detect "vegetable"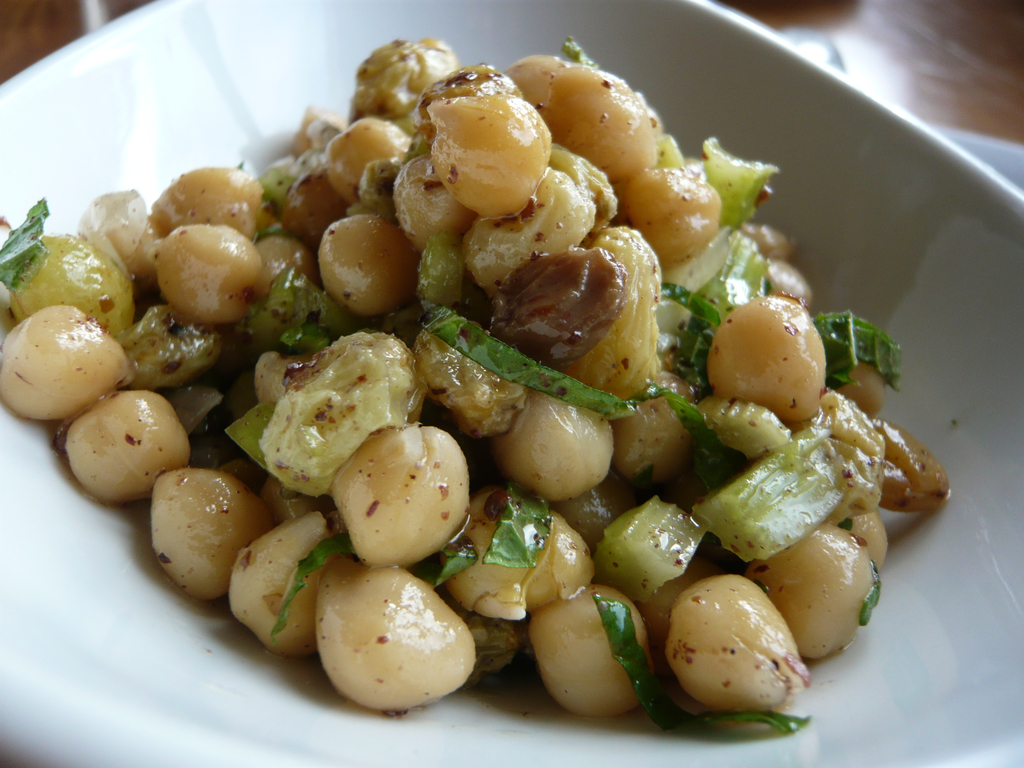
248,269,364,363
